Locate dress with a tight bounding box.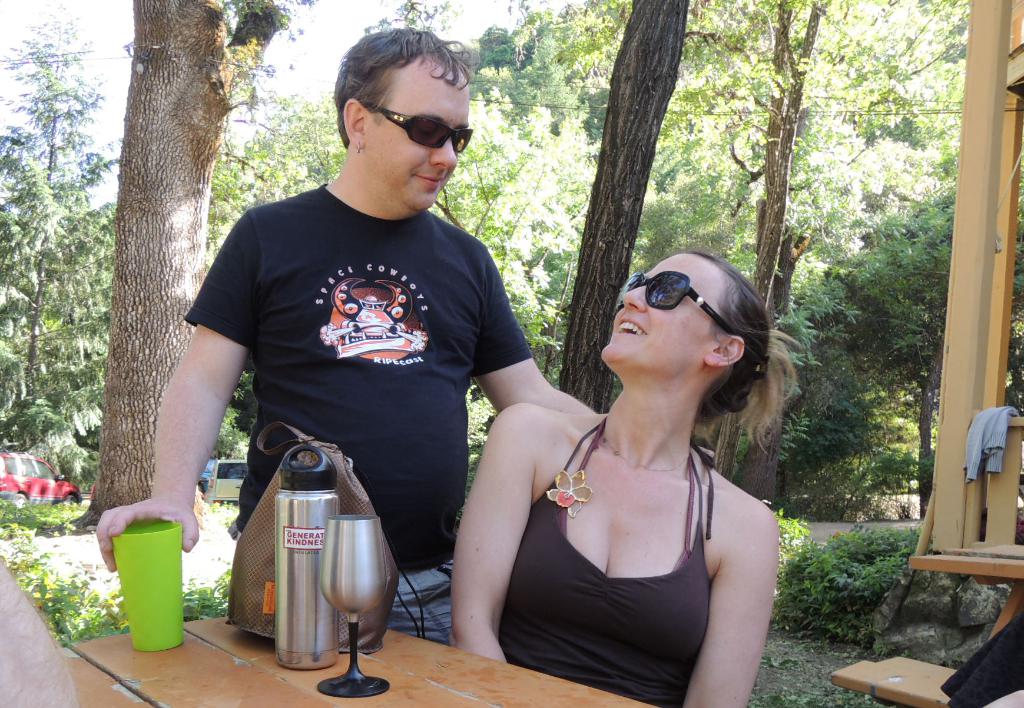
BBox(525, 402, 748, 666).
